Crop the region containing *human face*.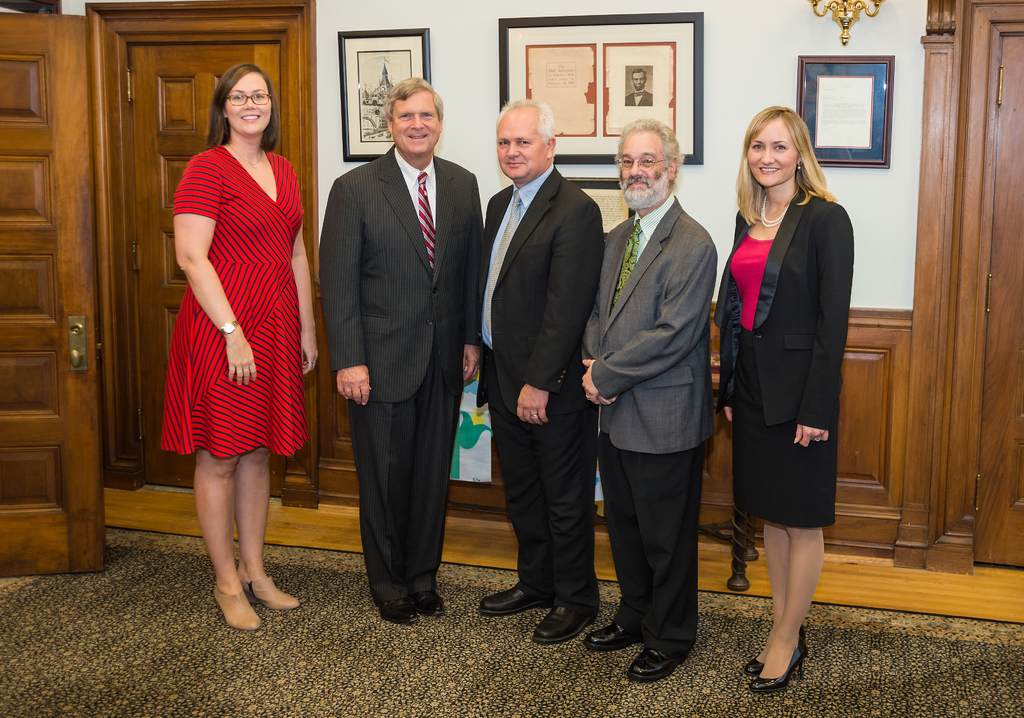
Crop region: (x1=225, y1=66, x2=269, y2=137).
